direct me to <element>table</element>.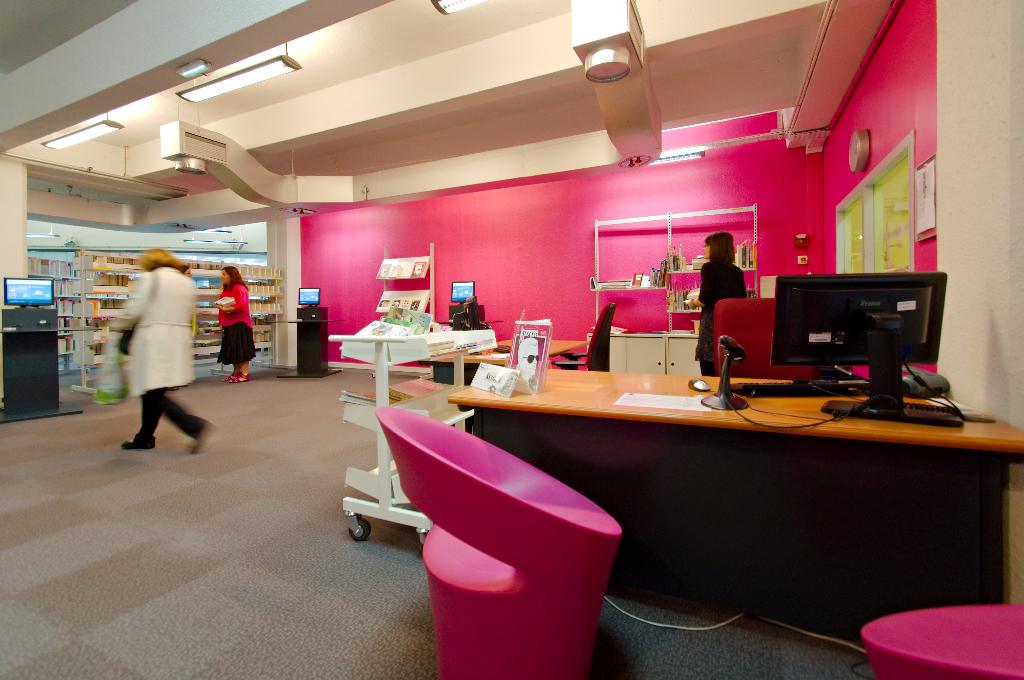
Direction: [391, 331, 1023, 613].
